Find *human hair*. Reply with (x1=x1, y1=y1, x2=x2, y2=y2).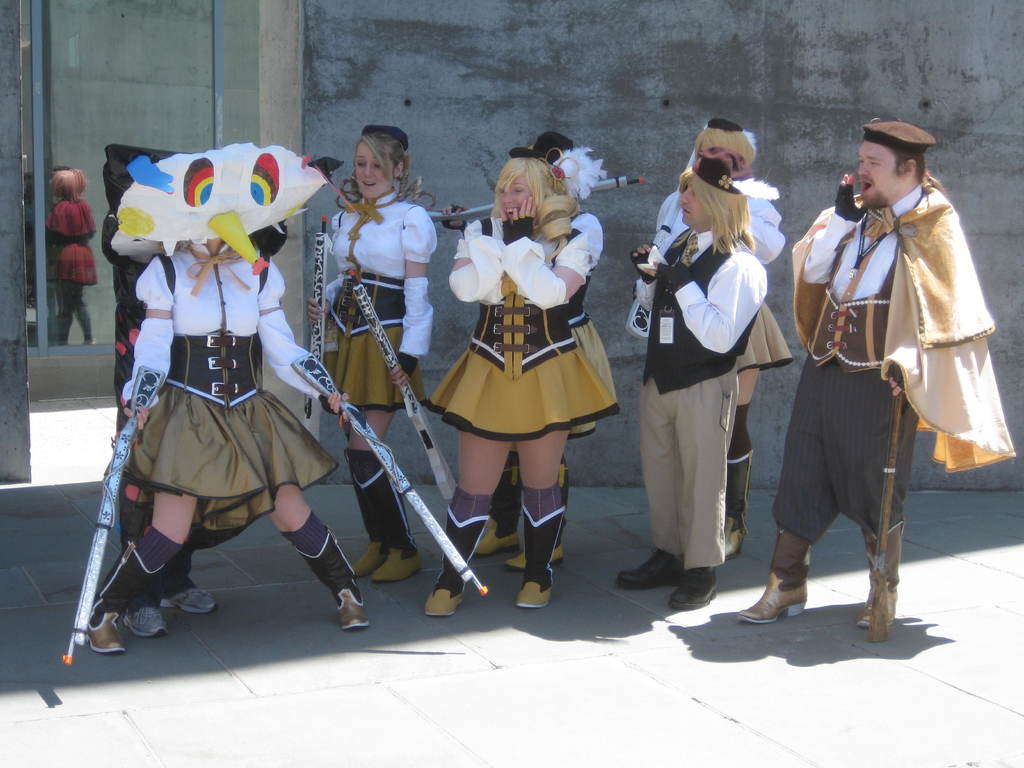
(x1=892, y1=148, x2=929, y2=192).
